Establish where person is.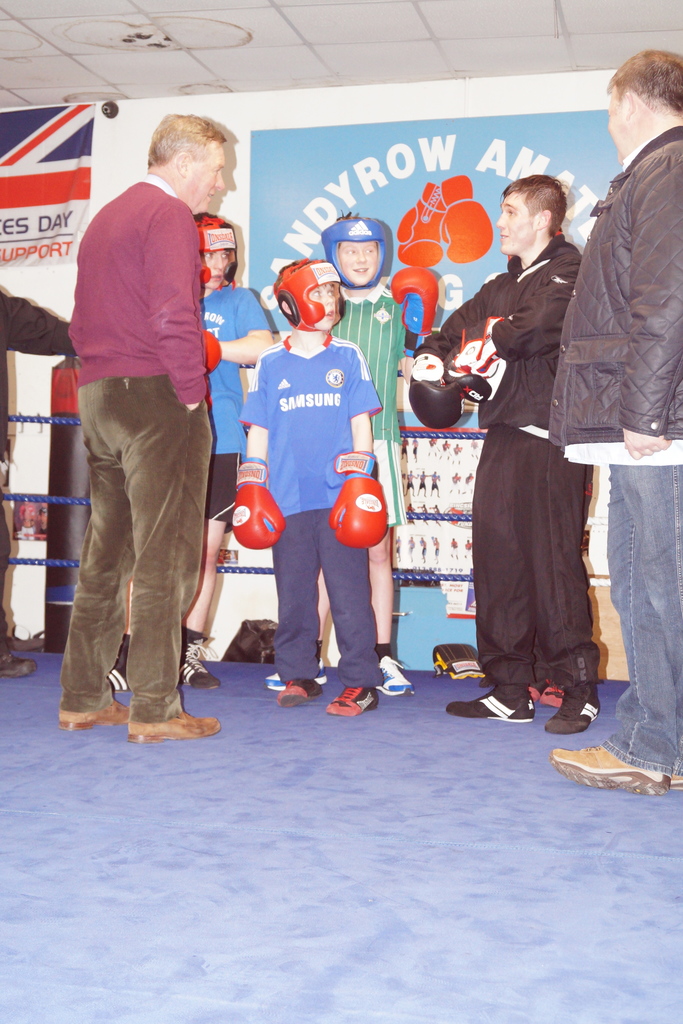
Established at l=234, t=262, r=388, b=719.
